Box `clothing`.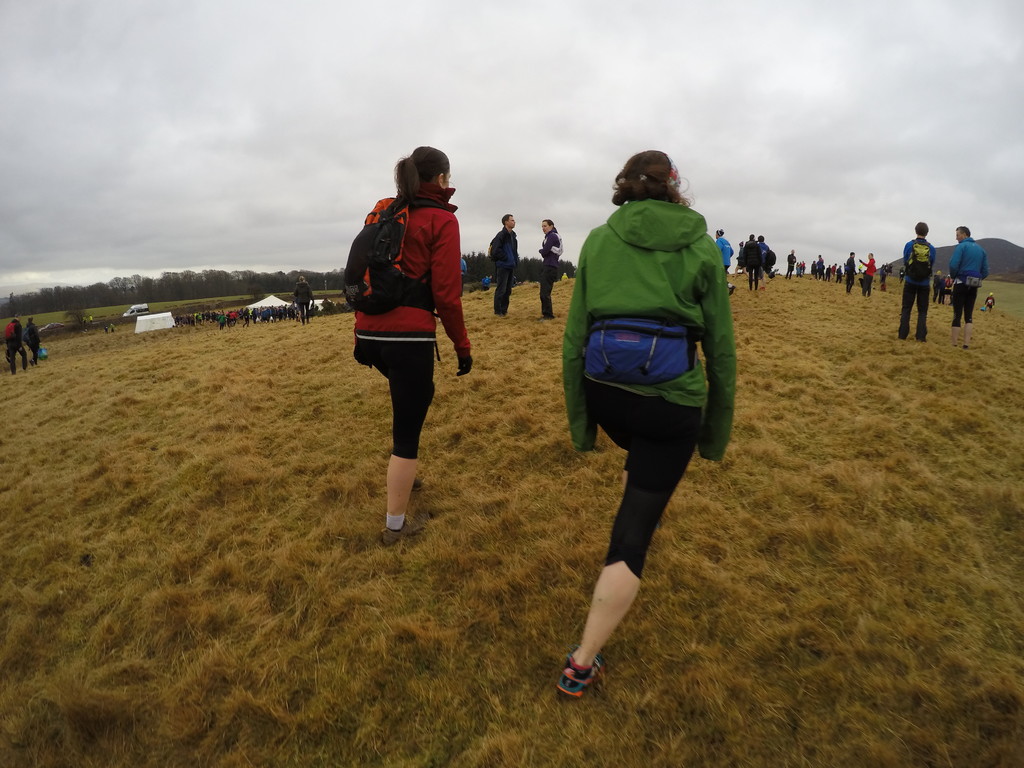
box(491, 228, 520, 314).
